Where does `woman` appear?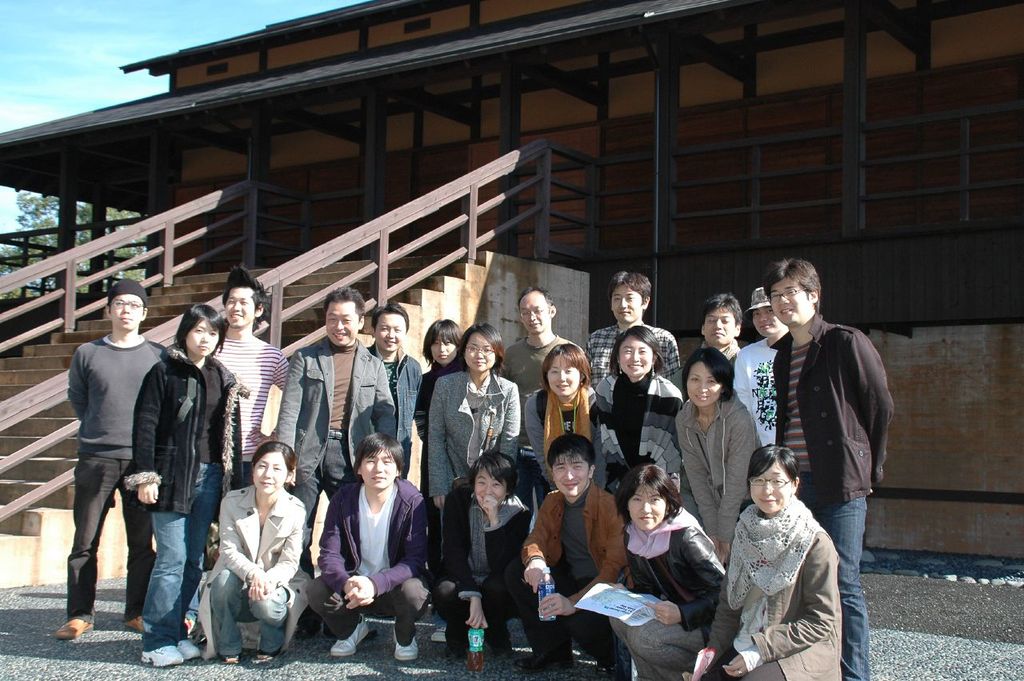
Appears at <box>123,306,242,675</box>.
